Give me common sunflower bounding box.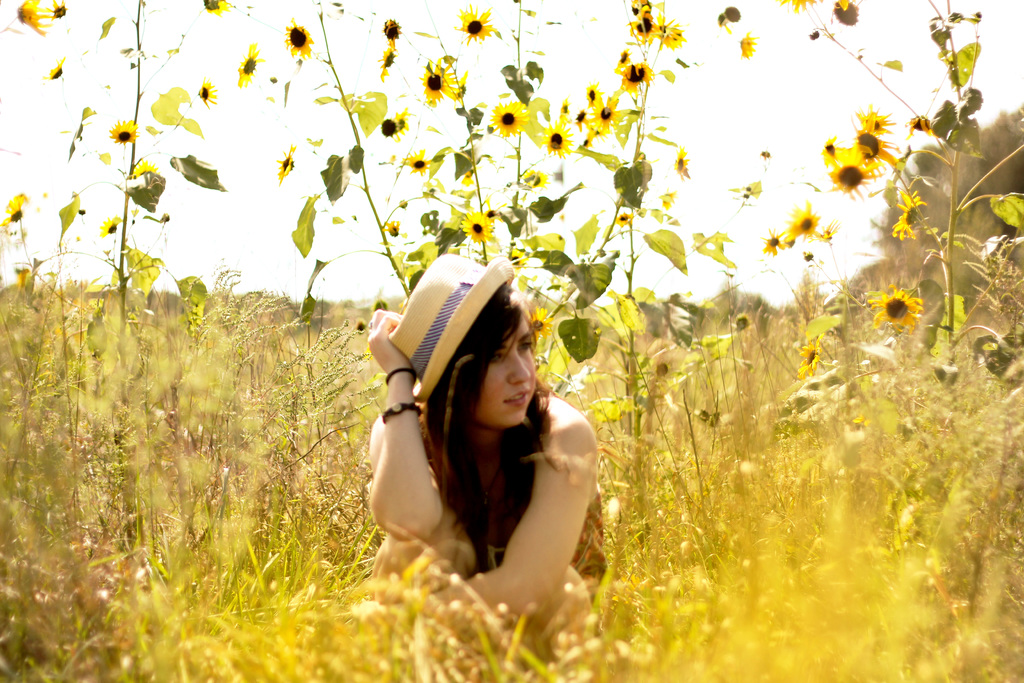
box=[114, 125, 141, 150].
